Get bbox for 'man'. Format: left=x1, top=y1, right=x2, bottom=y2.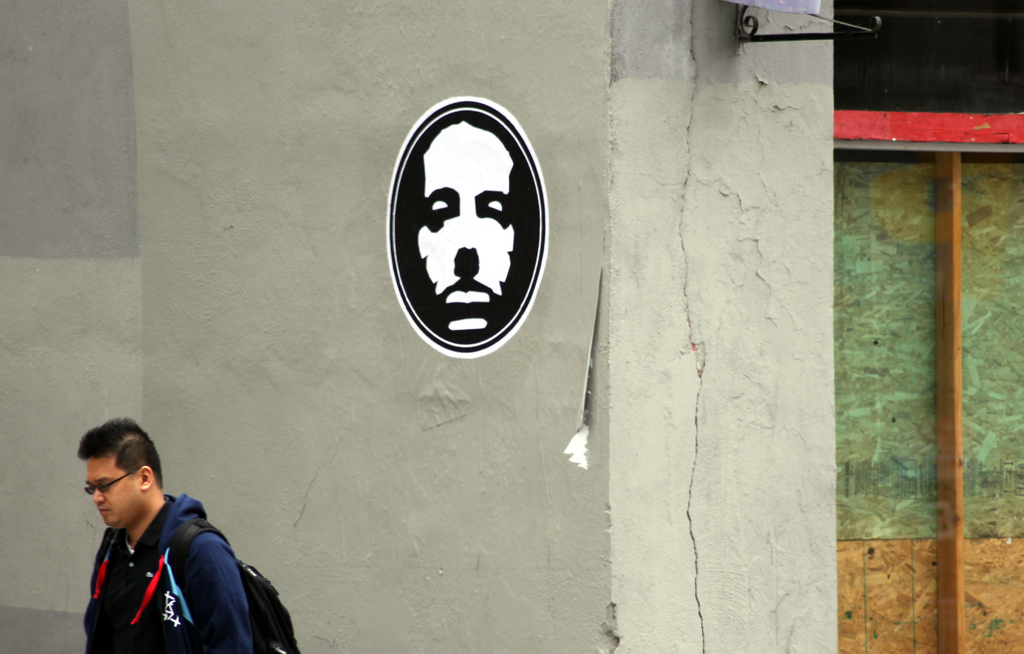
left=74, top=413, right=256, bottom=651.
